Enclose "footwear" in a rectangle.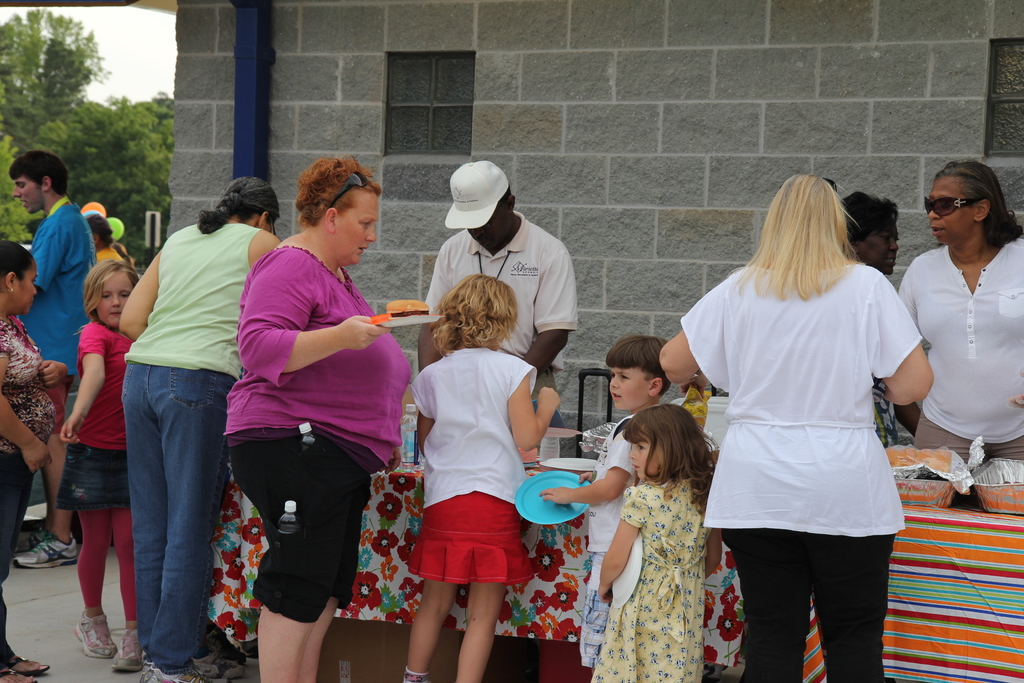
bbox=(62, 590, 115, 668).
